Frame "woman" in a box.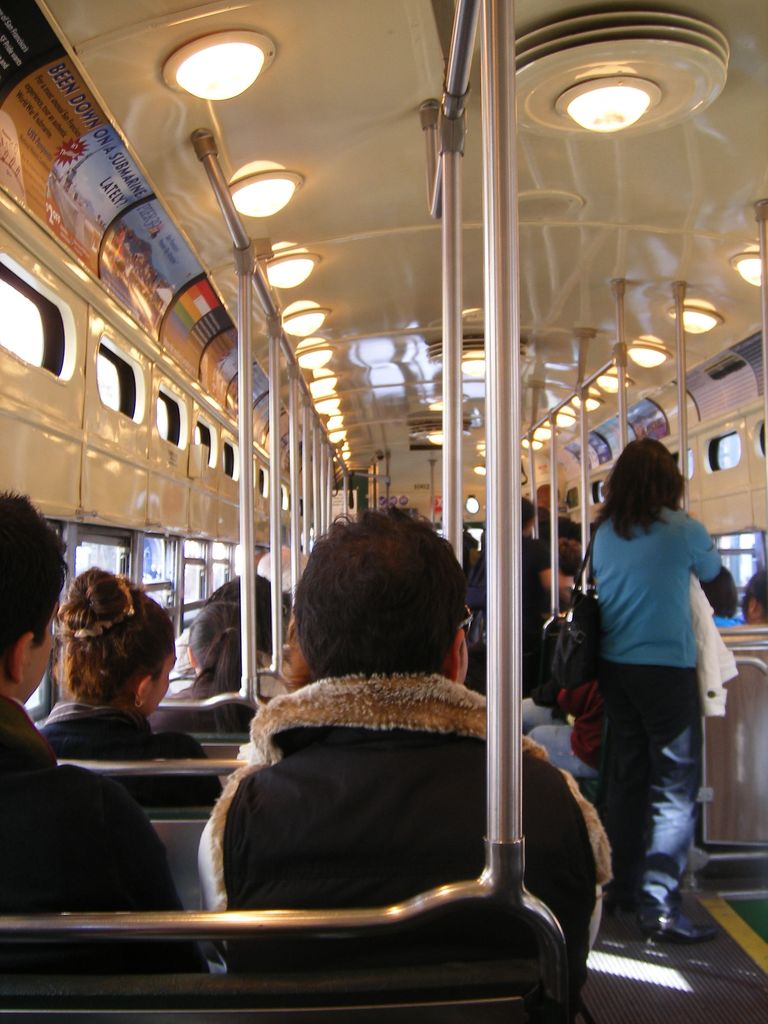
<box>37,563,225,811</box>.
